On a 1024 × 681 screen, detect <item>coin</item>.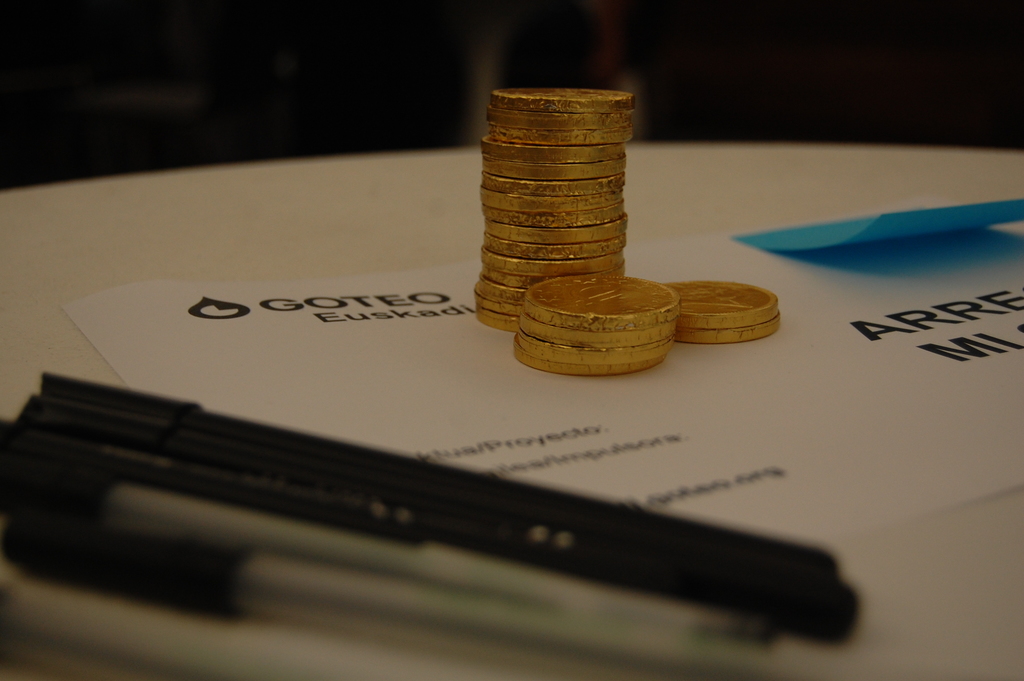
(x1=492, y1=83, x2=635, y2=111).
